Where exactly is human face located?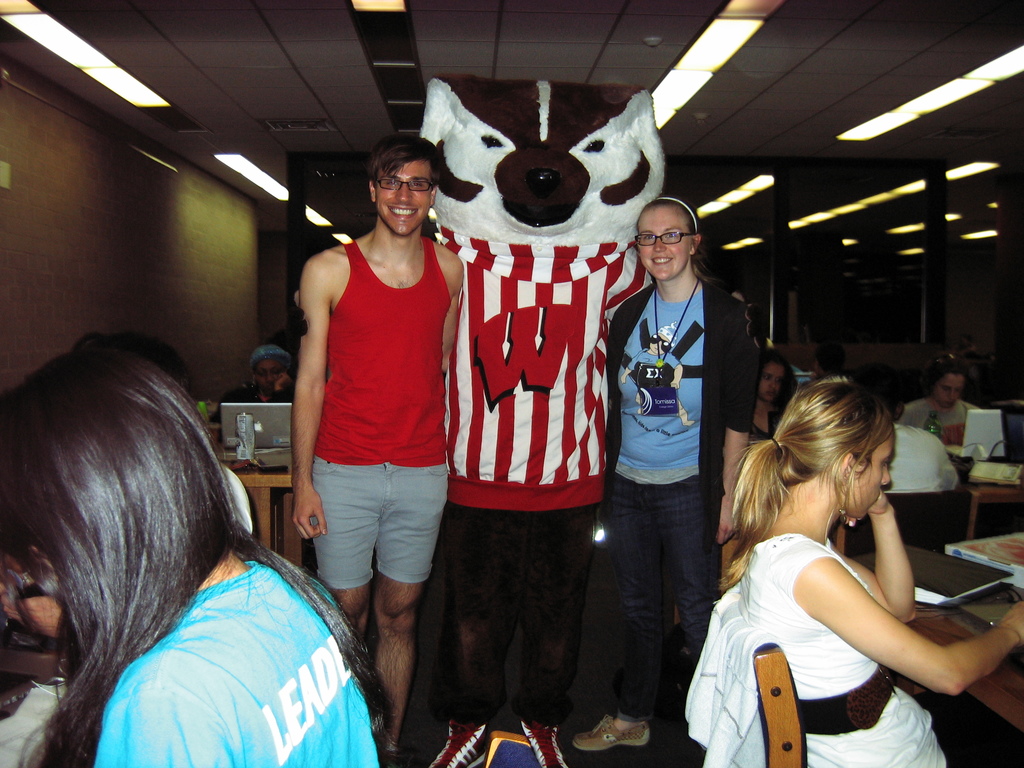
Its bounding box is 257 356 285 392.
